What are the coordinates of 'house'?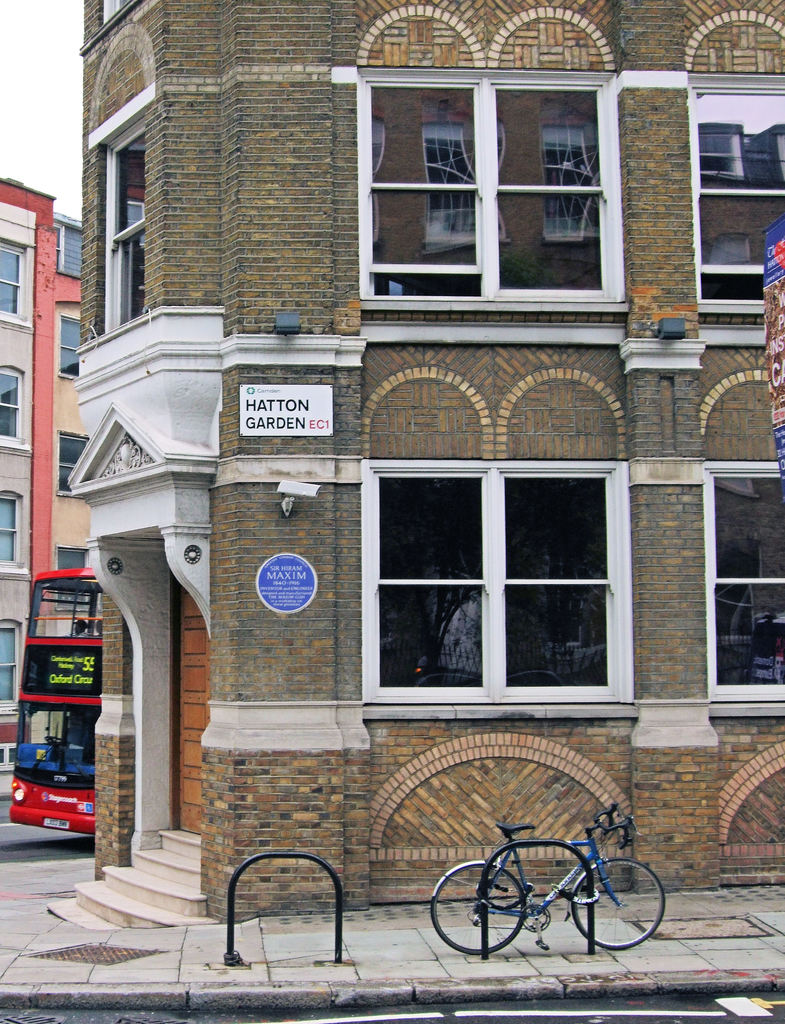
l=0, t=176, r=56, b=755.
